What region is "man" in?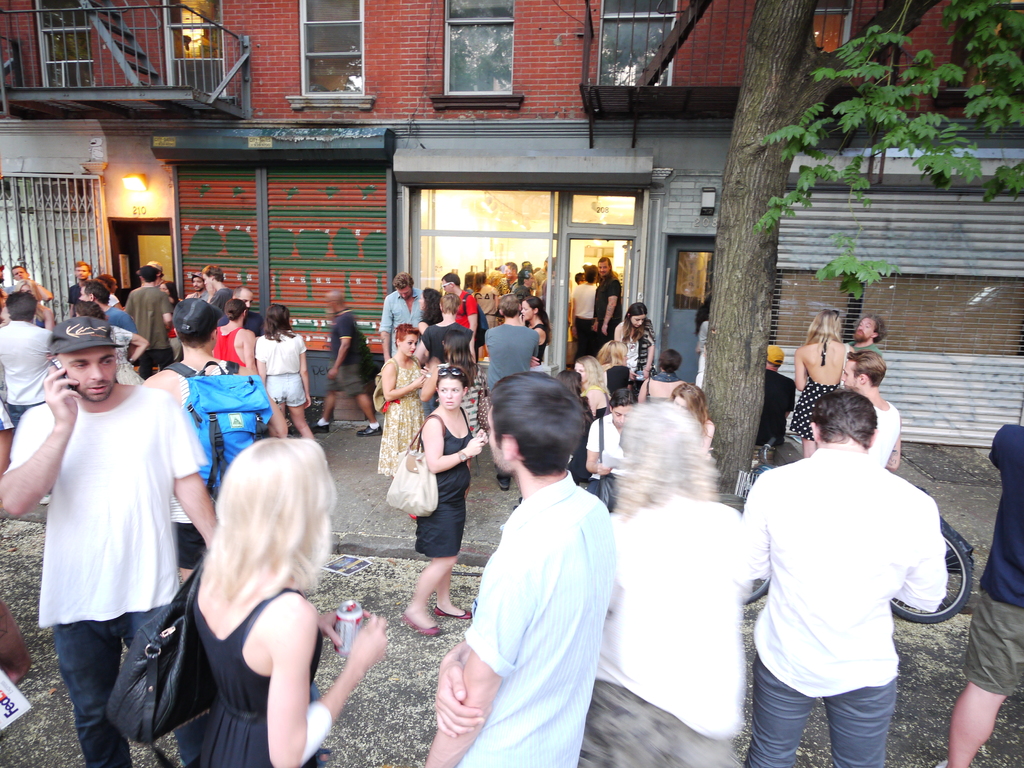
849, 316, 888, 363.
